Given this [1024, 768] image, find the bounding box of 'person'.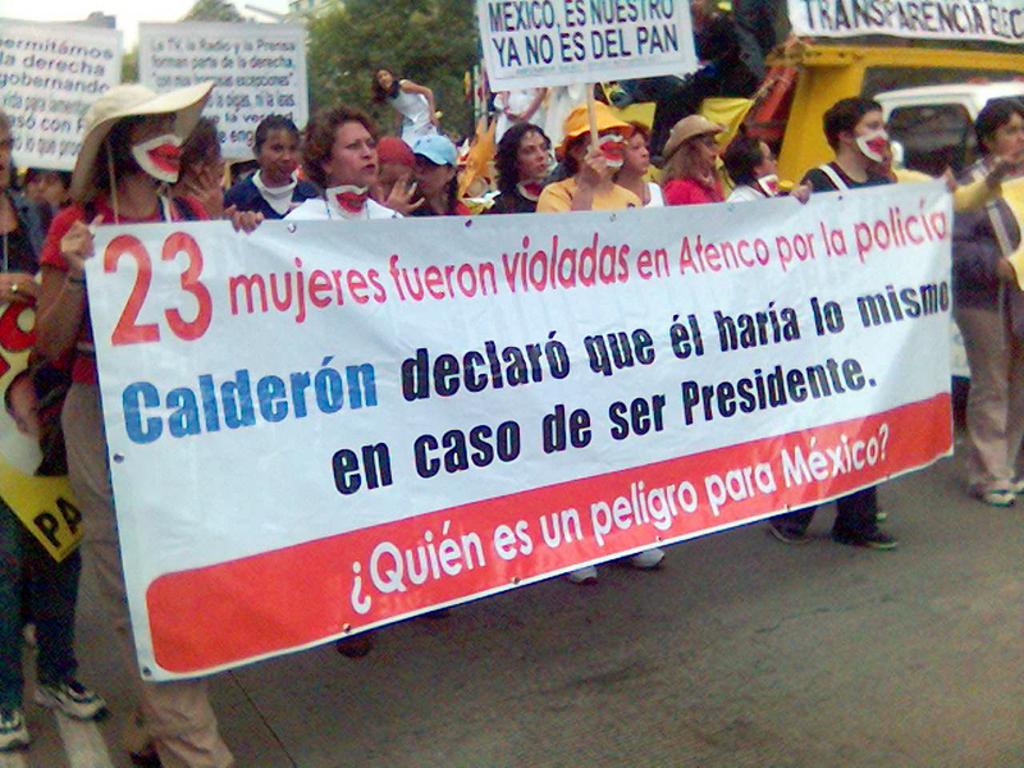
[31, 82, 247, 767].
